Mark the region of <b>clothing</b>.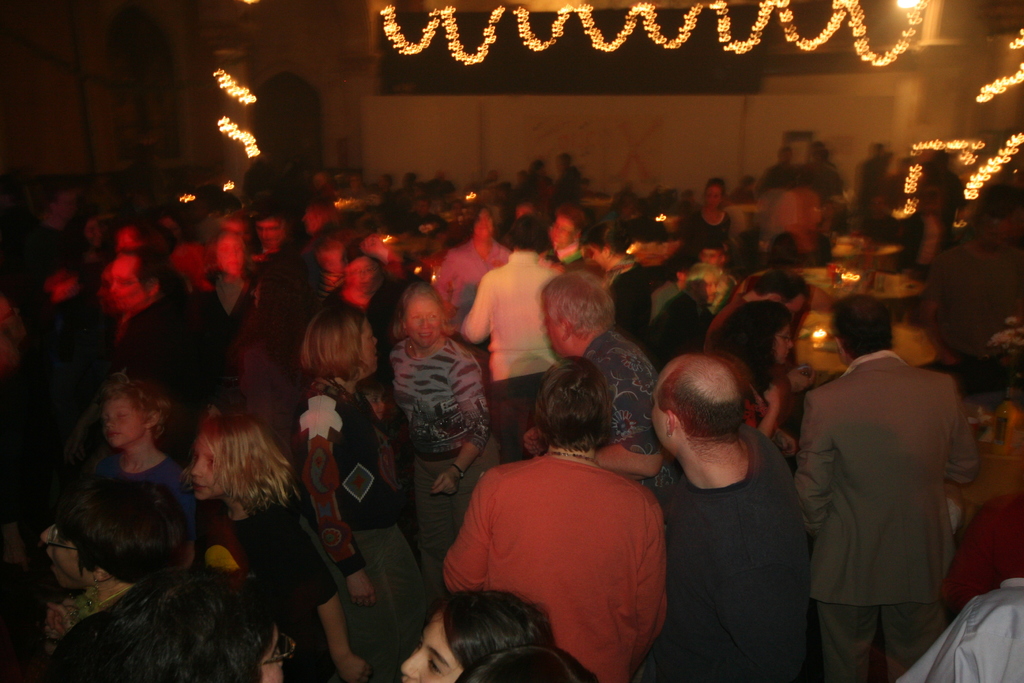
Region: bbox=(645, 422, 812, 682).
